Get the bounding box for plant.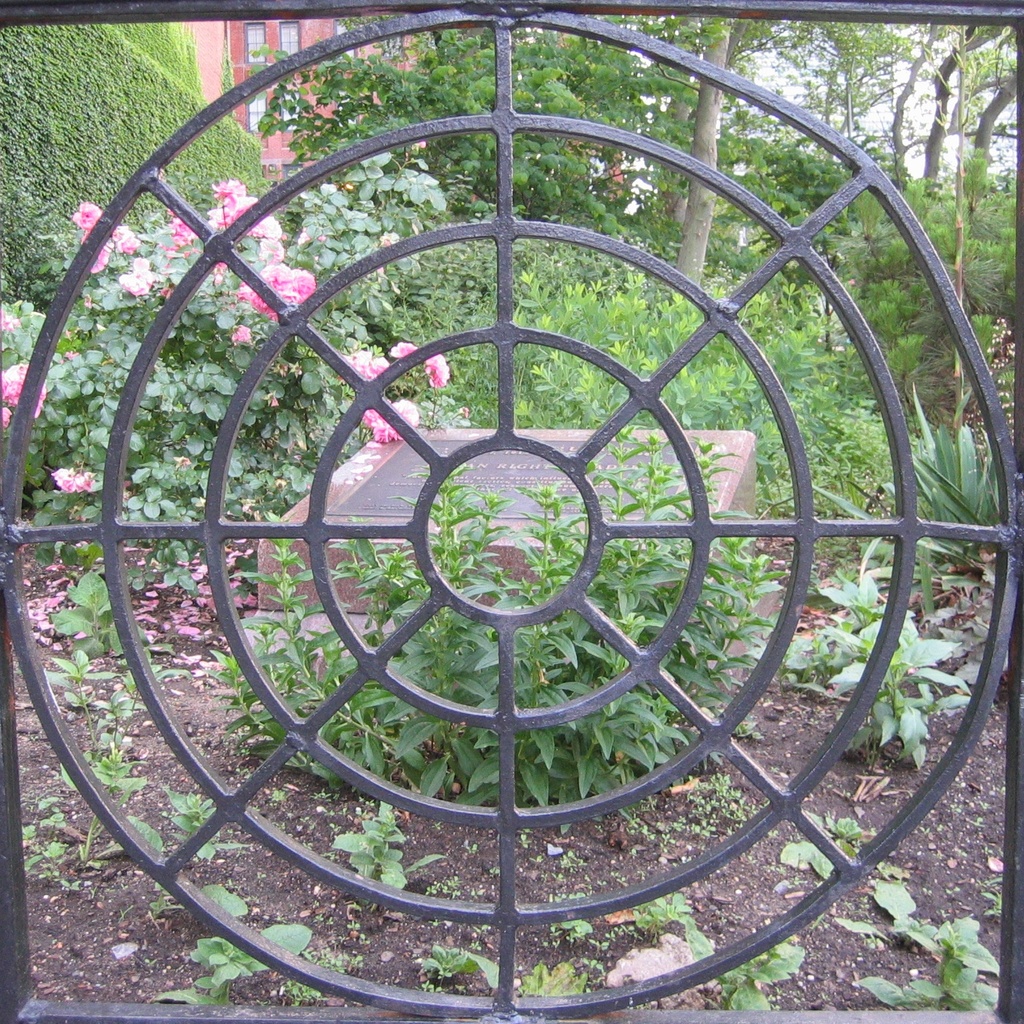
pyautogui.locateOnScreen(180, 432, 794, 850).
